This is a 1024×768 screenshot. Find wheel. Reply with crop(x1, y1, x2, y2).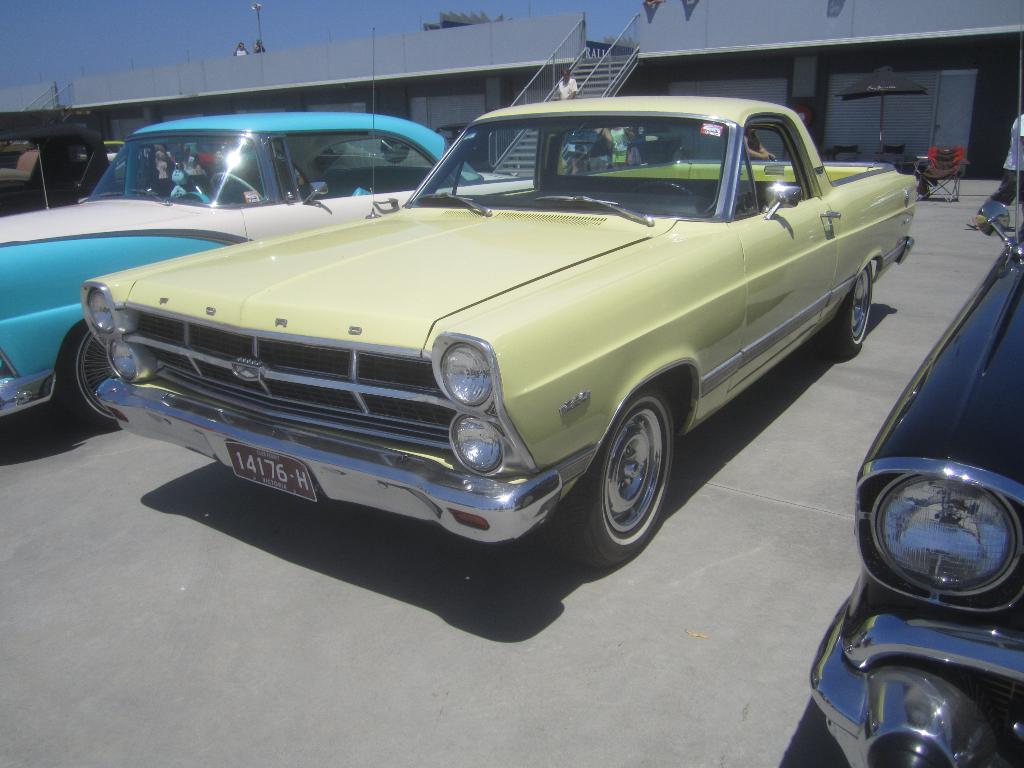
crop(812, 259, 874, 352).
